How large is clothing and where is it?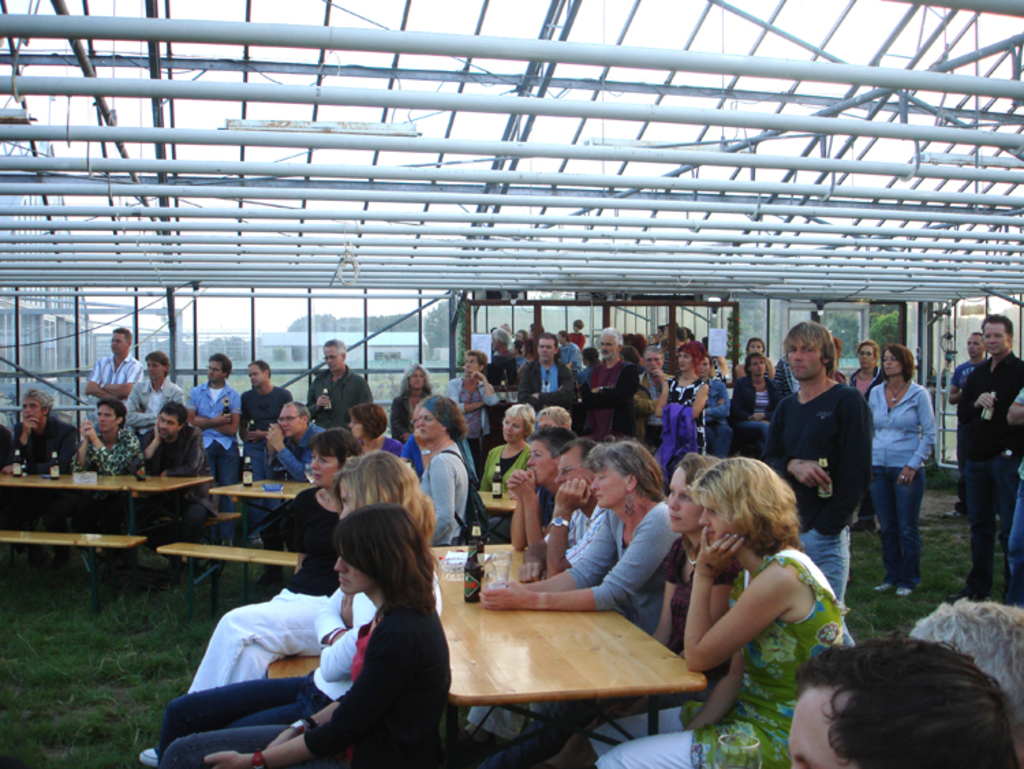
Bounding box: 866/378/941/585.
